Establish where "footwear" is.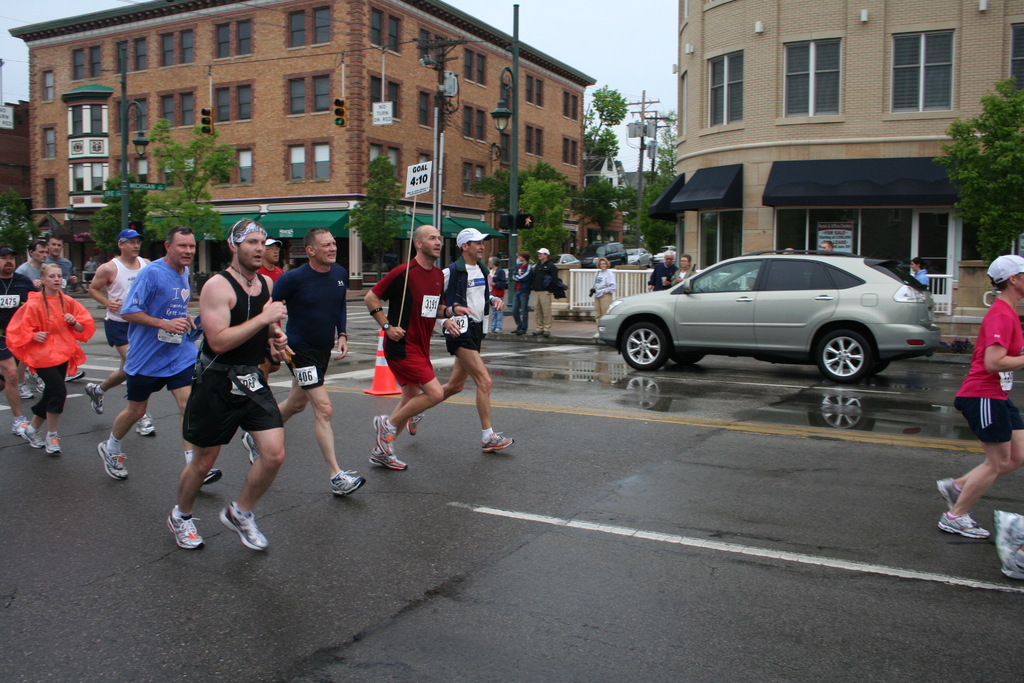
Established at <box>369,443,408,468</box>.
